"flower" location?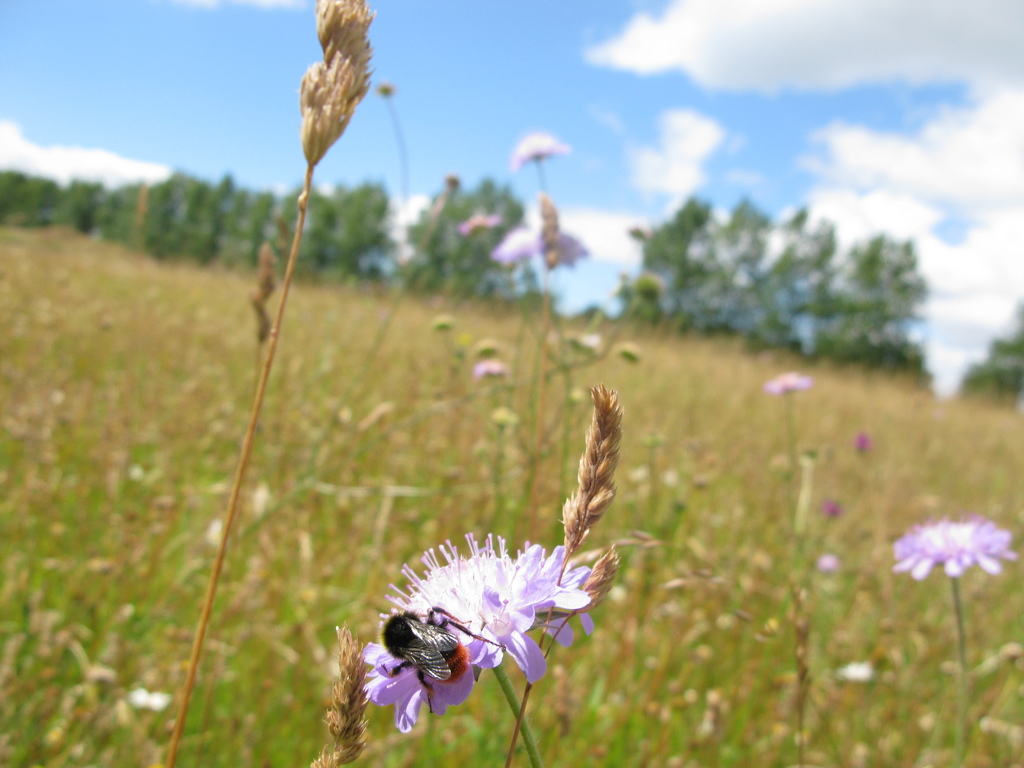
left=886, top=511, right=1016, bottom=579
